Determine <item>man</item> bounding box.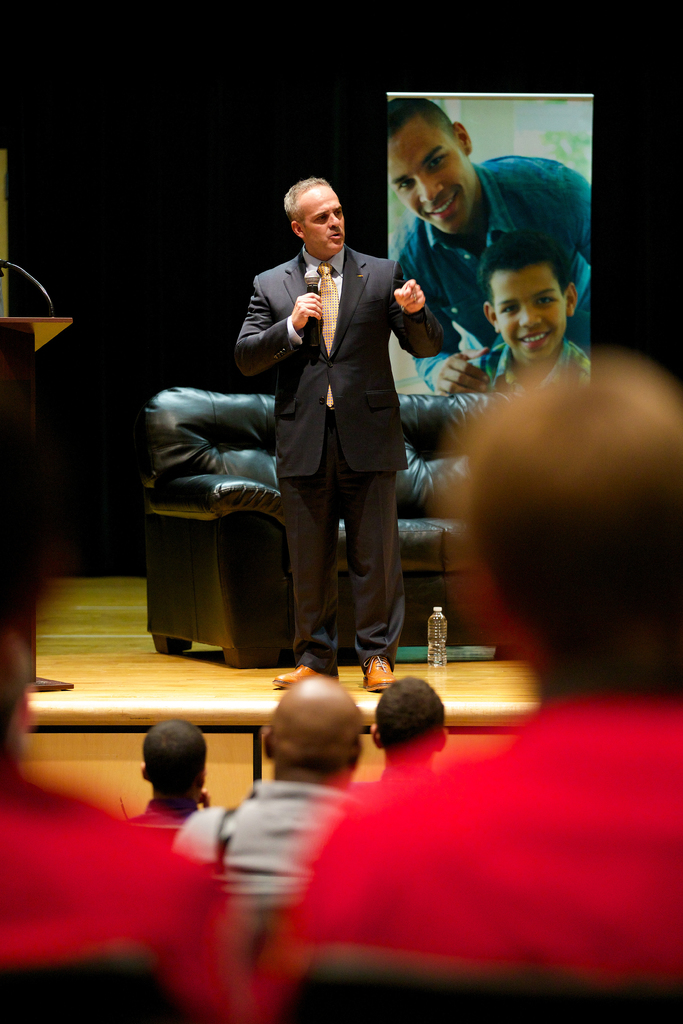
Determined: (x1=168, y1=669, x2=372, y2=957).
